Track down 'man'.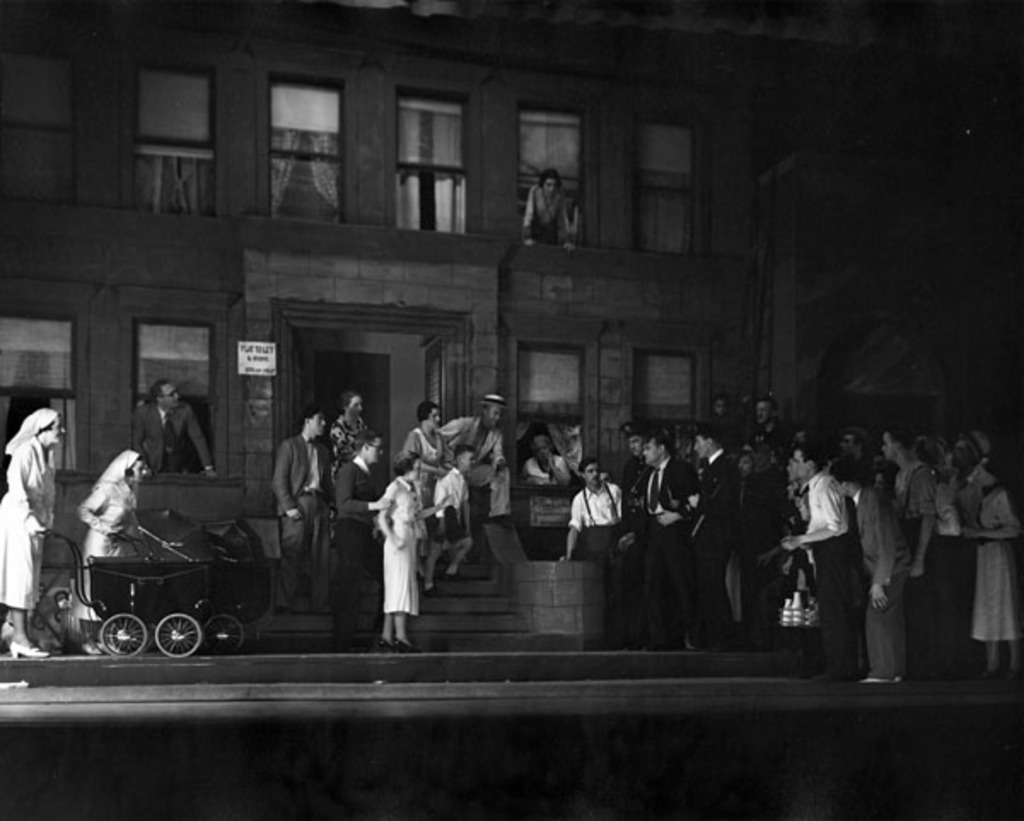
Tracked to box=[751, 394, 783, 452].
